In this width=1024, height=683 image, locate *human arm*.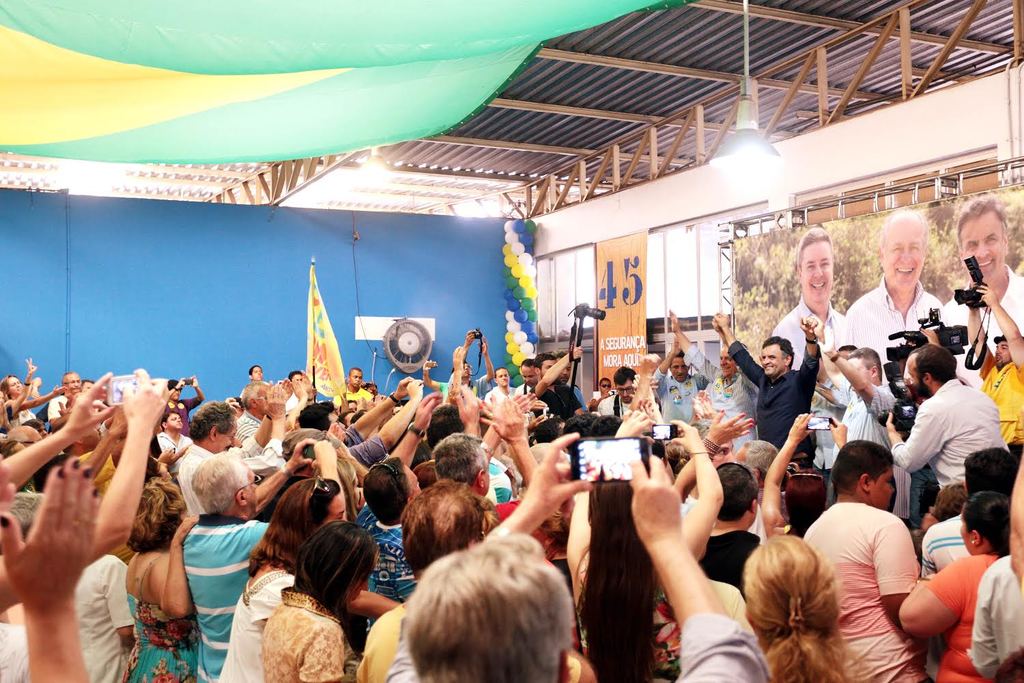
Bounding box: crop(982, 282, 1023, 377).
